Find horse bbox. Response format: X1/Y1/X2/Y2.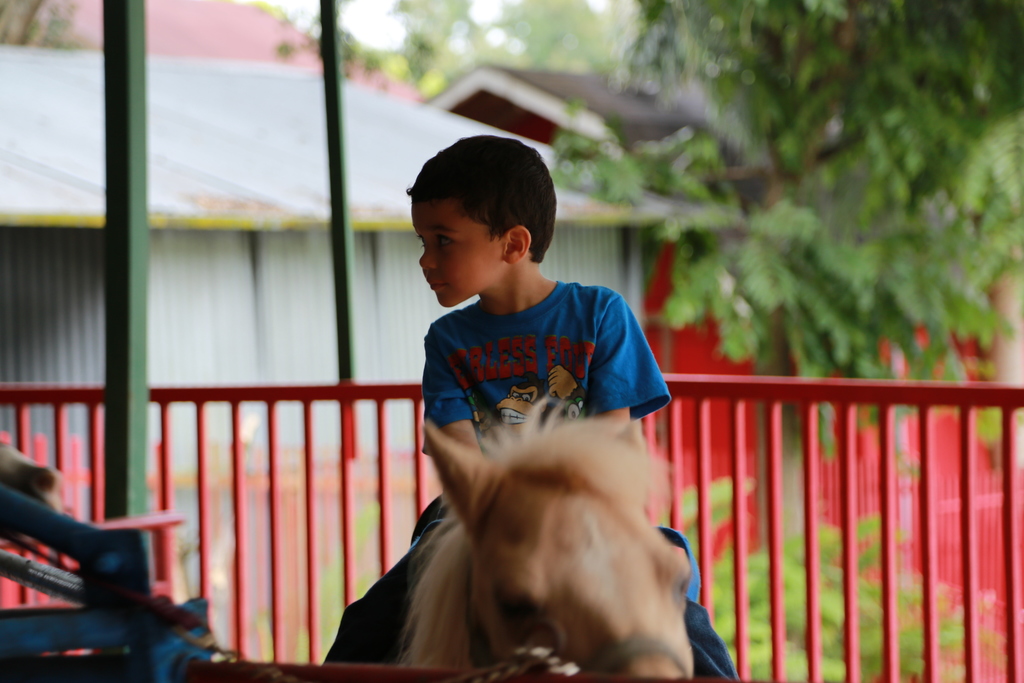
396/393/694/682.
